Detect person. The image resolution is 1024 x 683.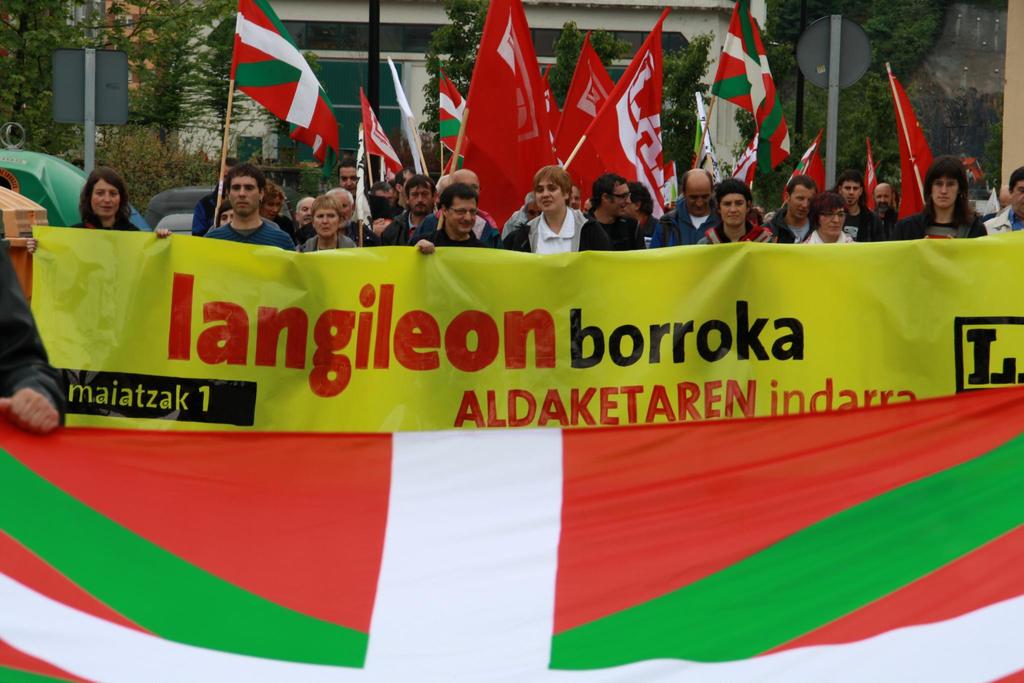
bbox=[65, 165, 173, 238].
